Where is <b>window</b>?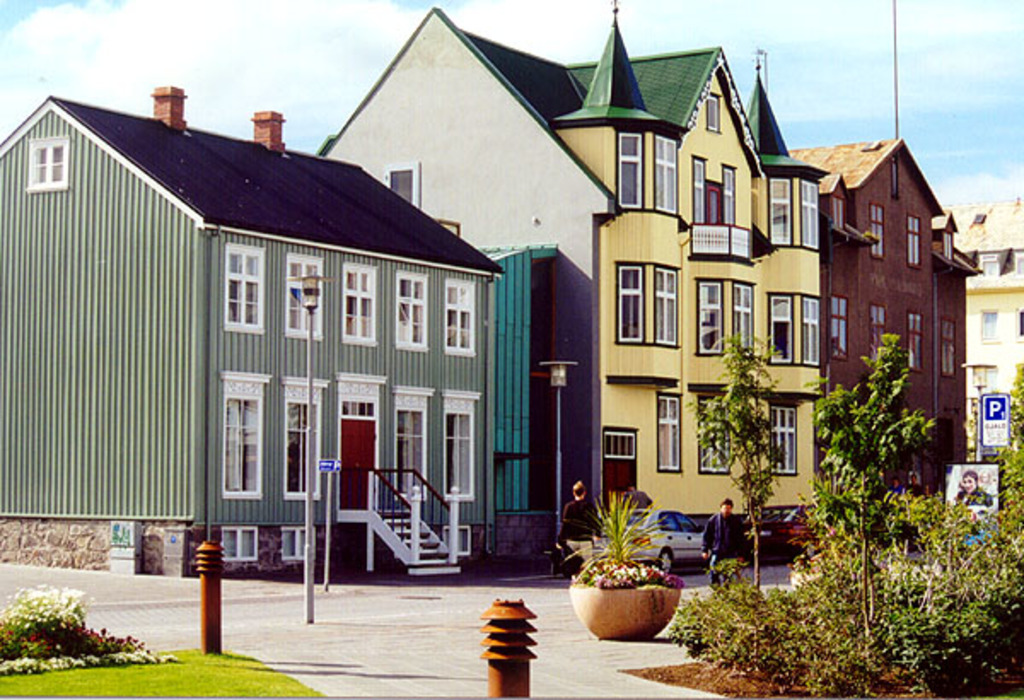
280/376/329/497.
